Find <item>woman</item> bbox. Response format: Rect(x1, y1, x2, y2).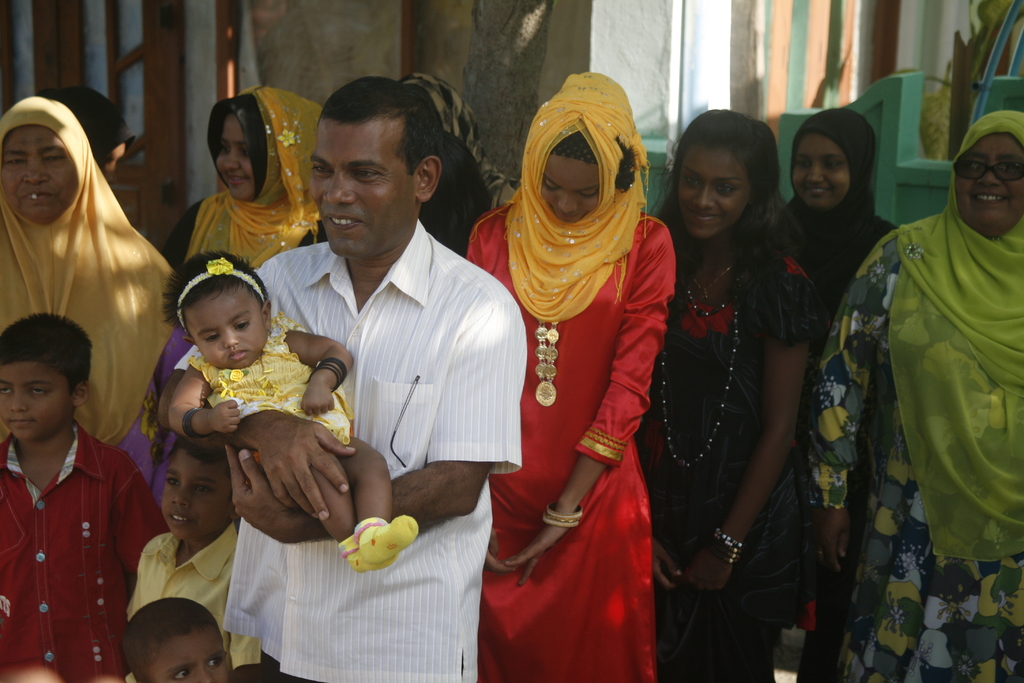
Rect(651, 109, 828, 682).
